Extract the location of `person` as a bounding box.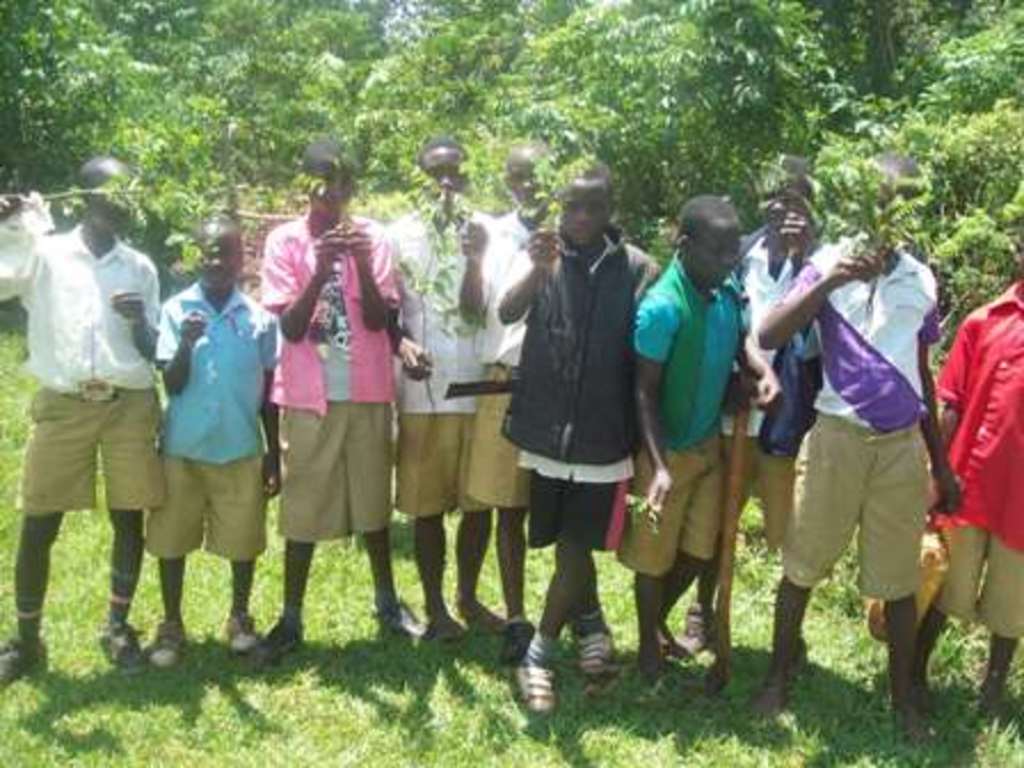
478 137 565 665.
